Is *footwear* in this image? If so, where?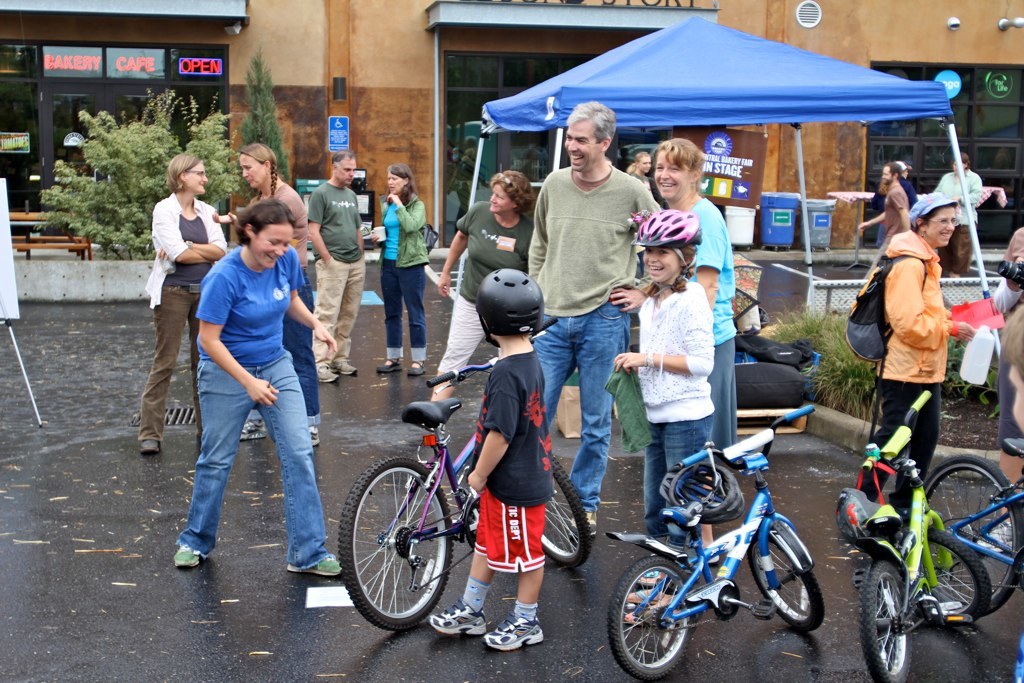
Yes, at [left=239, top=418, right=269, bottom=441].
